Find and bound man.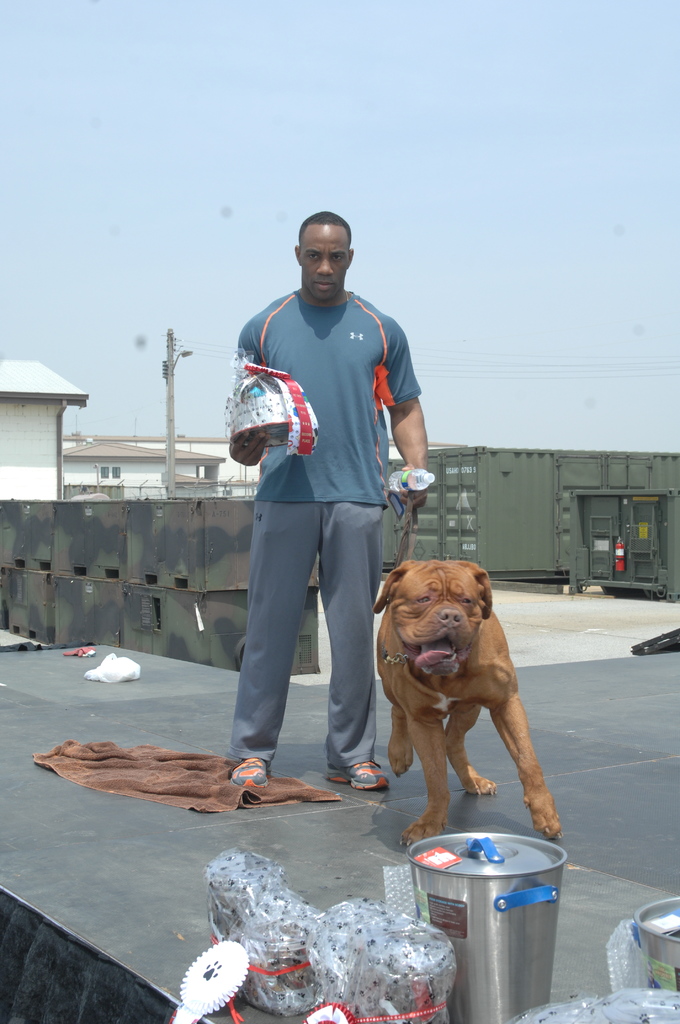
Bound: [215, 209, 432, 817].
